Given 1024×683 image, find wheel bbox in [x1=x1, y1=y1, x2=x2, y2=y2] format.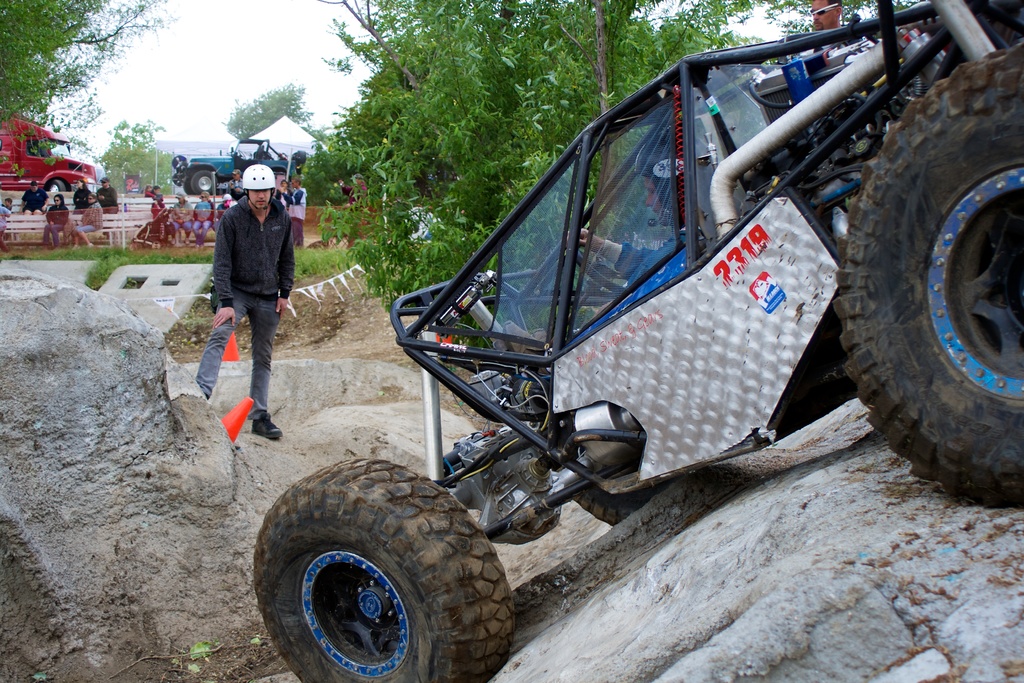
[x1=184, y1=183, x2=193, y2=197].
